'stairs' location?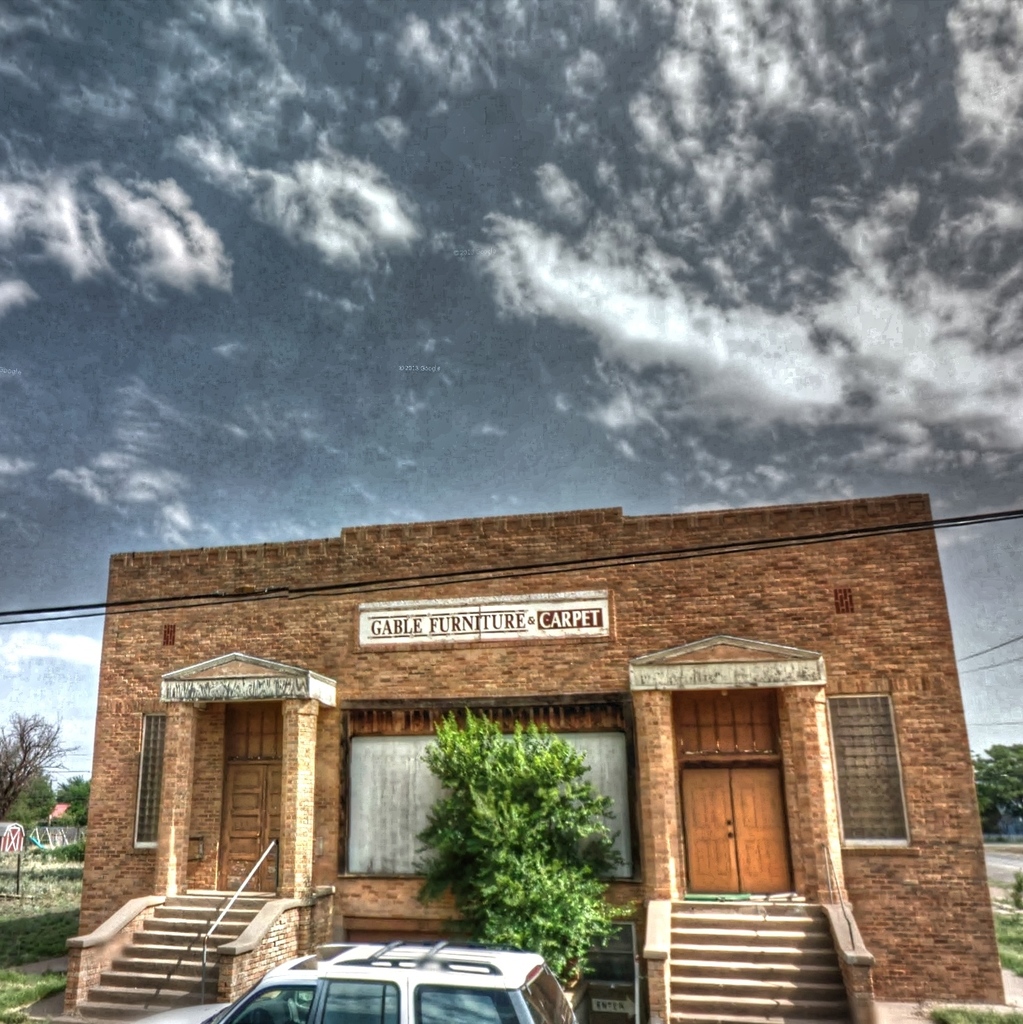
x1=669 y1=894 x2=851 y2=1023
